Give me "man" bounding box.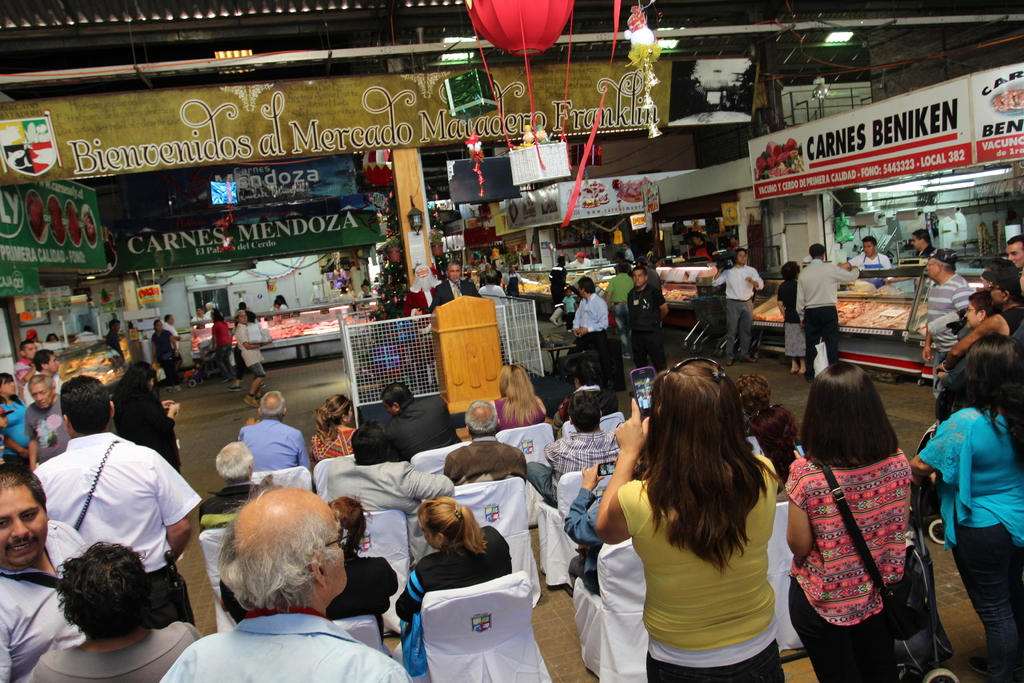
477/272/509/362.
